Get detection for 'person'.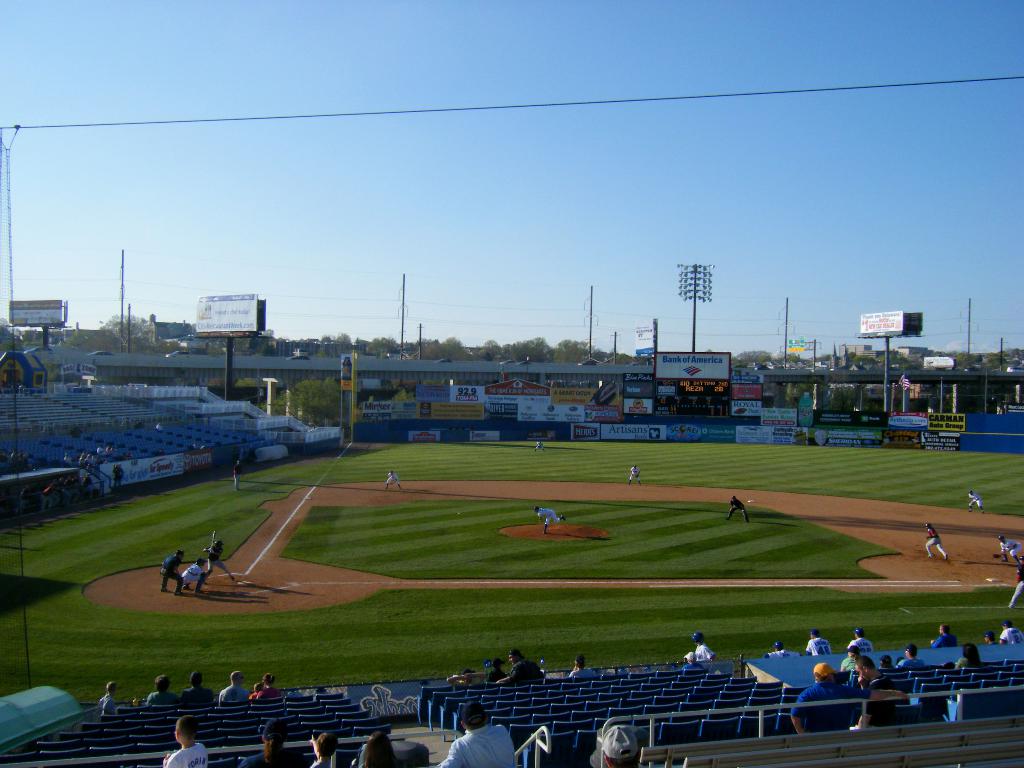
Detection: x1=153 y1=547 x2=188 y2=599.
